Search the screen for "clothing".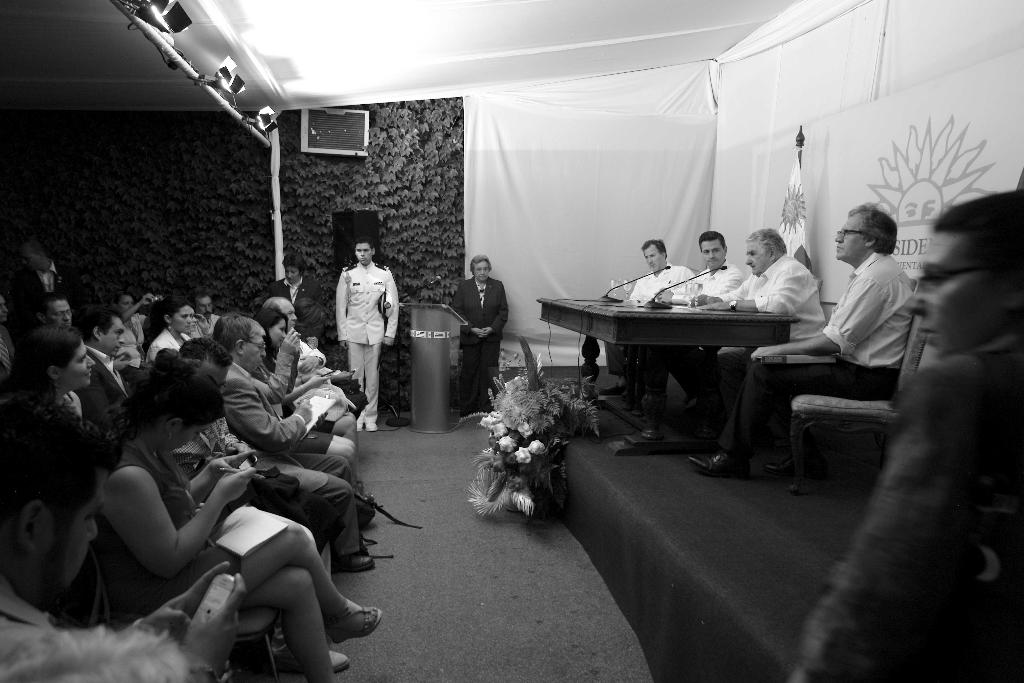
Found at pyautogui.locateOnScreen(670, 249, 833, 443).
